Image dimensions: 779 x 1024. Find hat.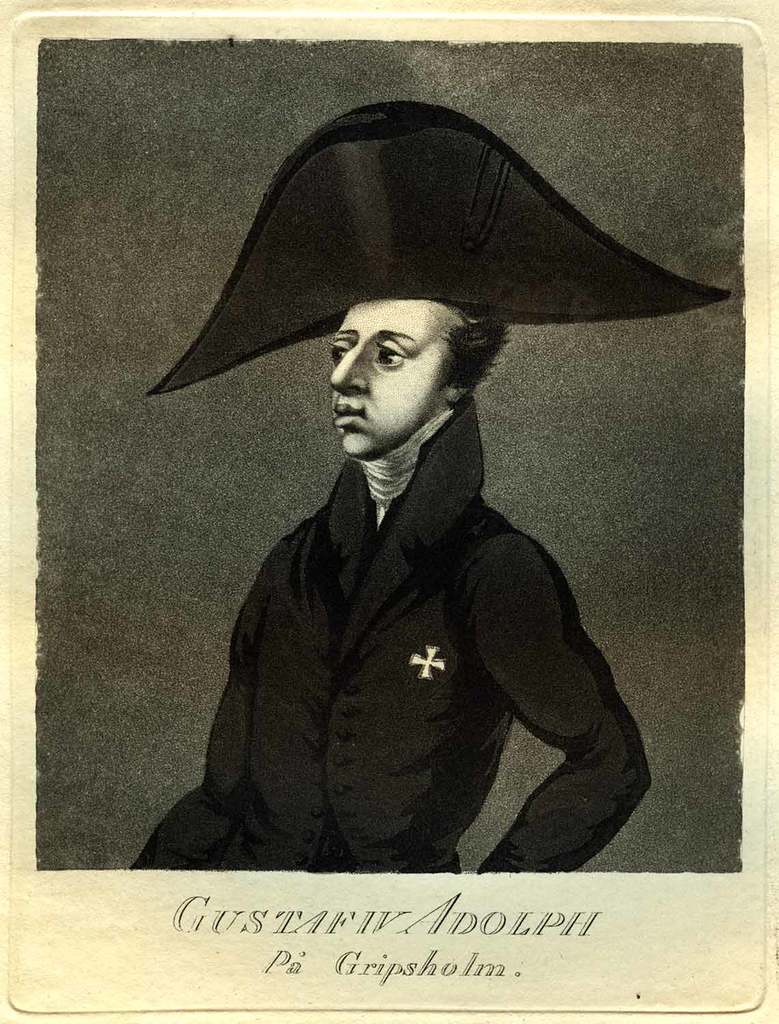
150/100/731/396.
